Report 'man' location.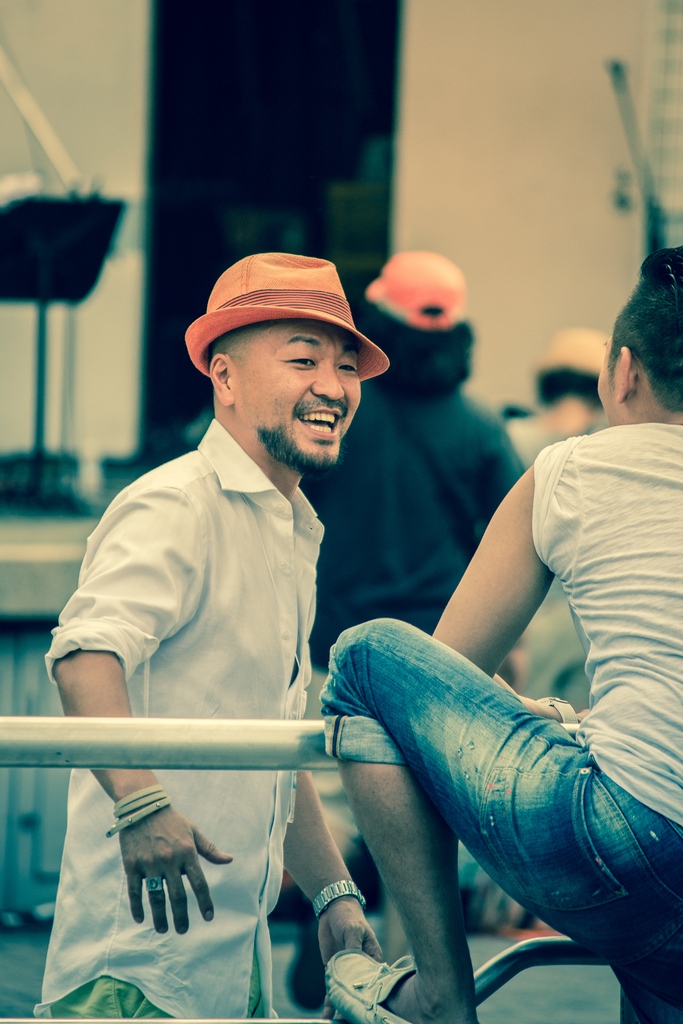
Report: 297 250 525 1012.
